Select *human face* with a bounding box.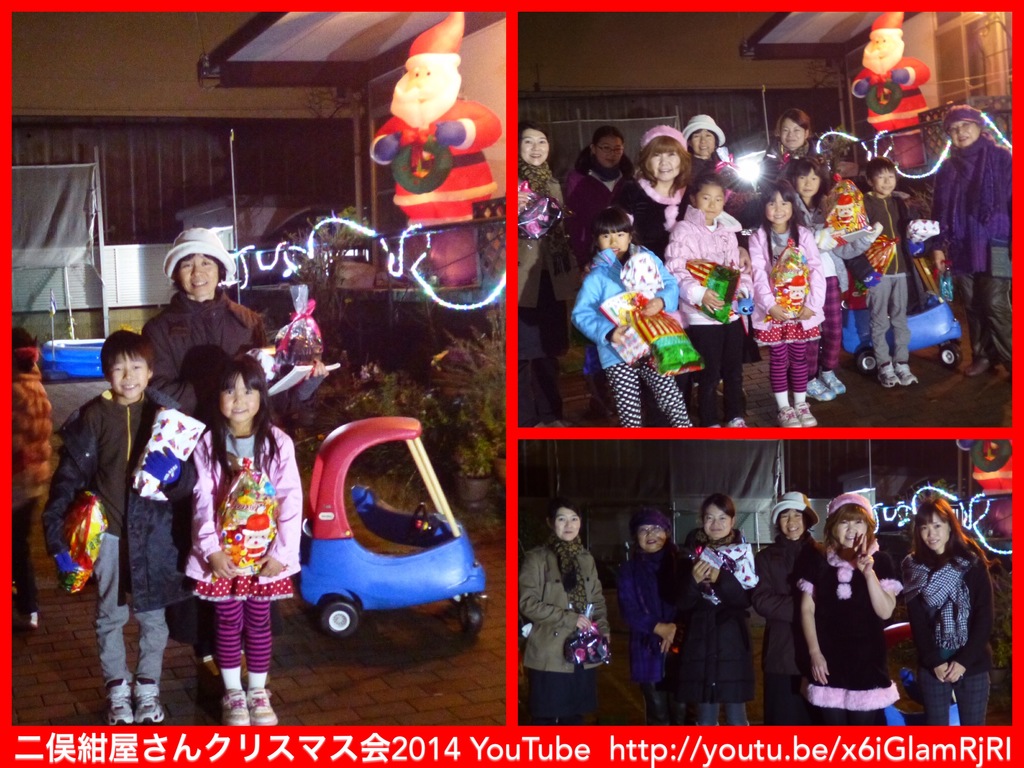
select_region(701, 186, 724, 225).
